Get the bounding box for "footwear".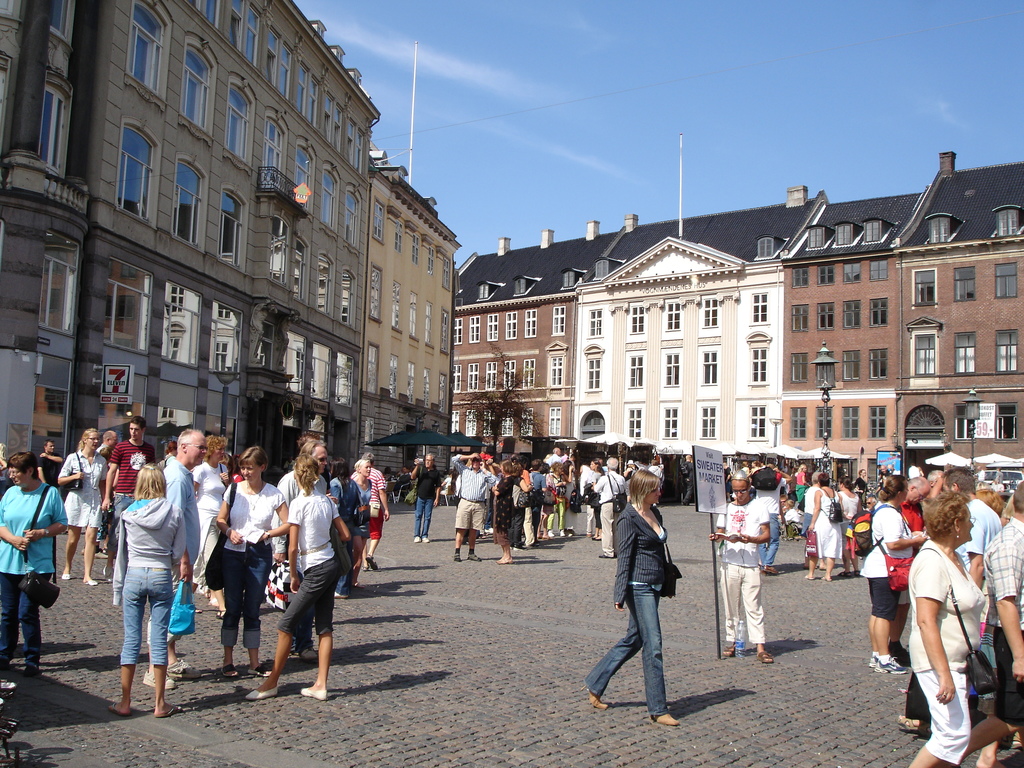
select_region(140, 669, 179, 689).
